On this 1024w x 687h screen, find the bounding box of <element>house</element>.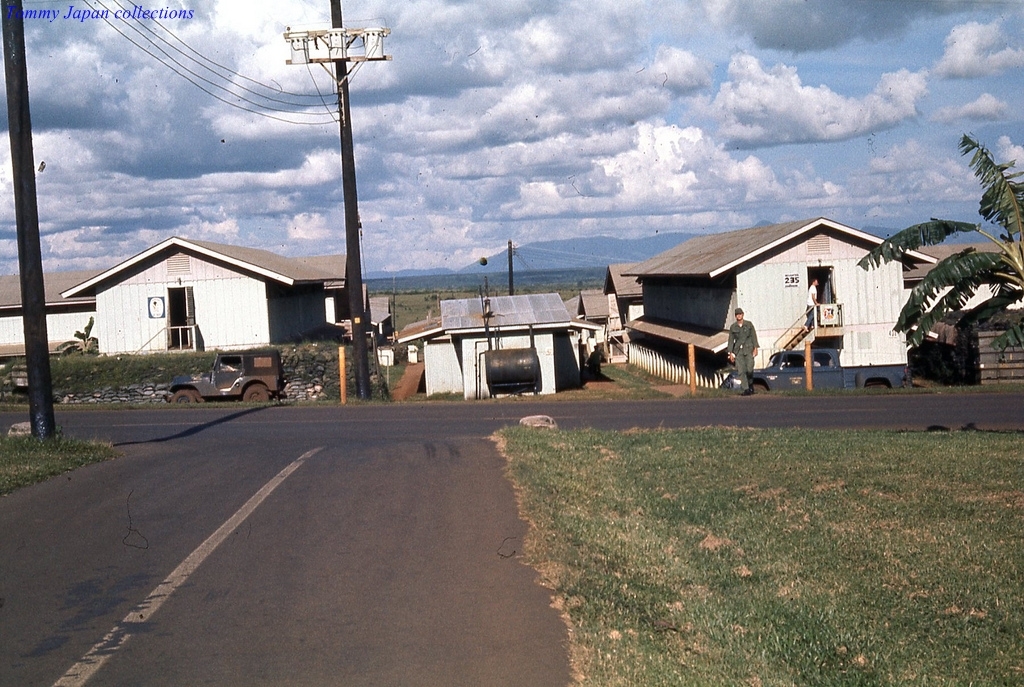
Bounding box: bbox(610, 217, 946, 404).
